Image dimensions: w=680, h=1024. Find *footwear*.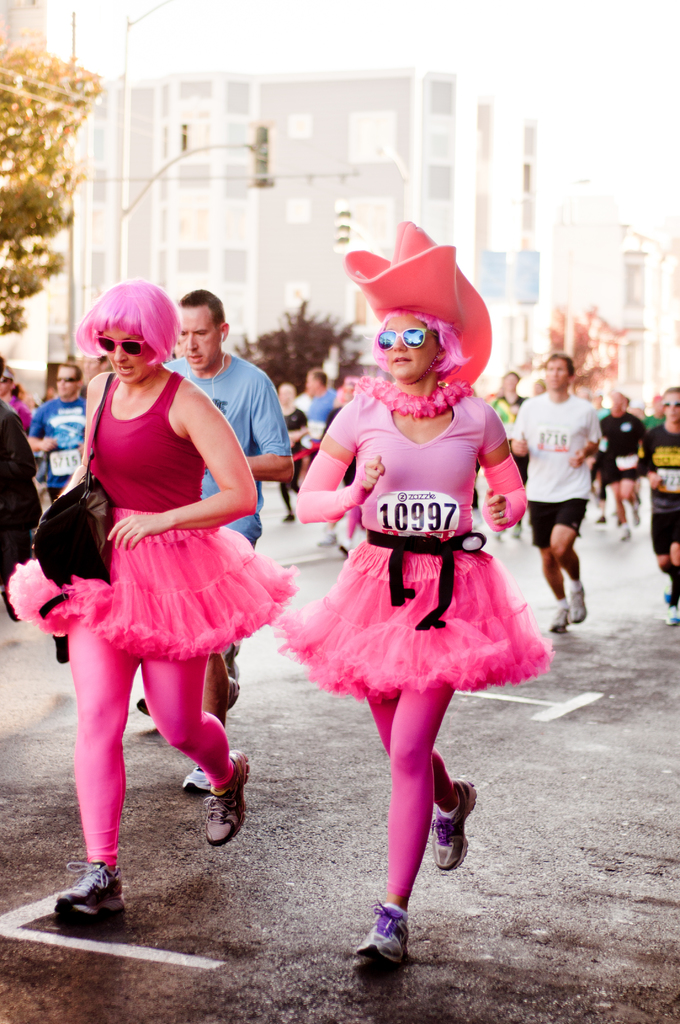
<box>42,875,118,937</box>.
